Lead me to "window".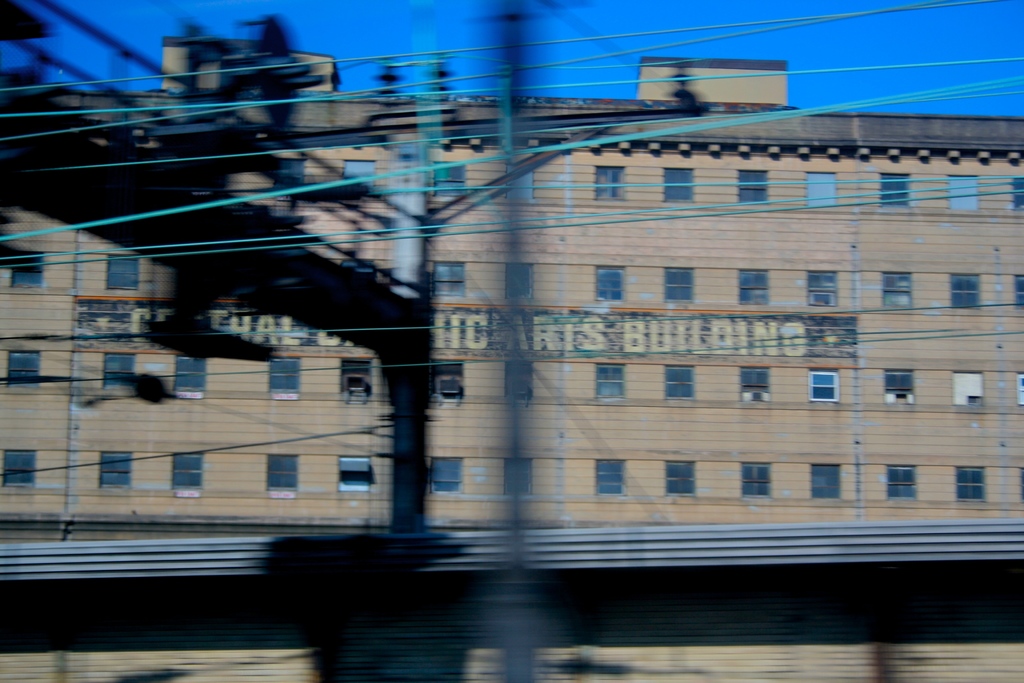
Lead to [left=886, top=466, right=917, bottom=500].
